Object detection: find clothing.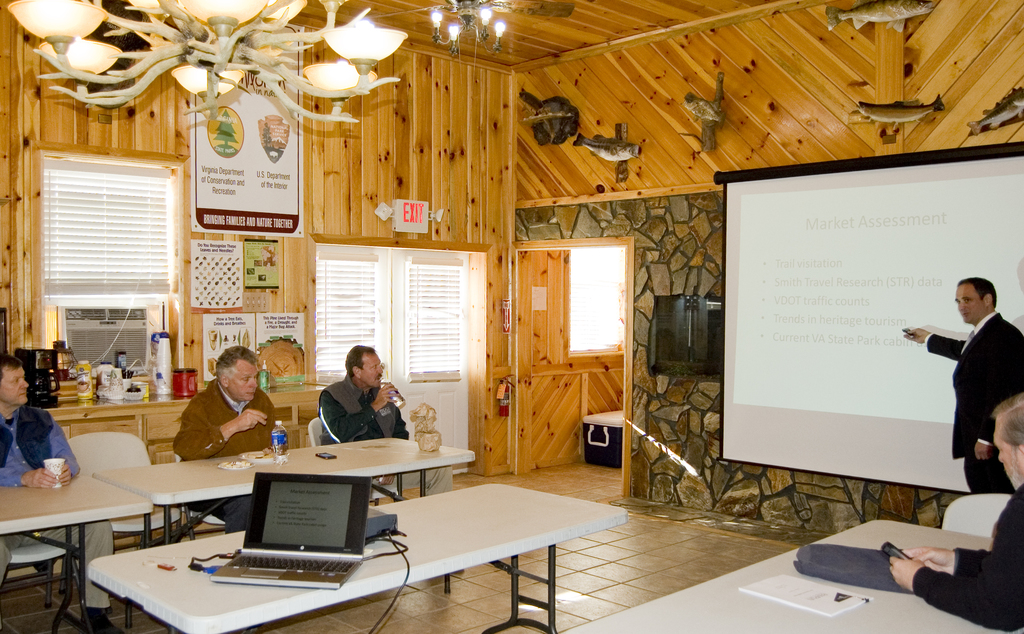
bbox=(0, 407, 116, 606).
